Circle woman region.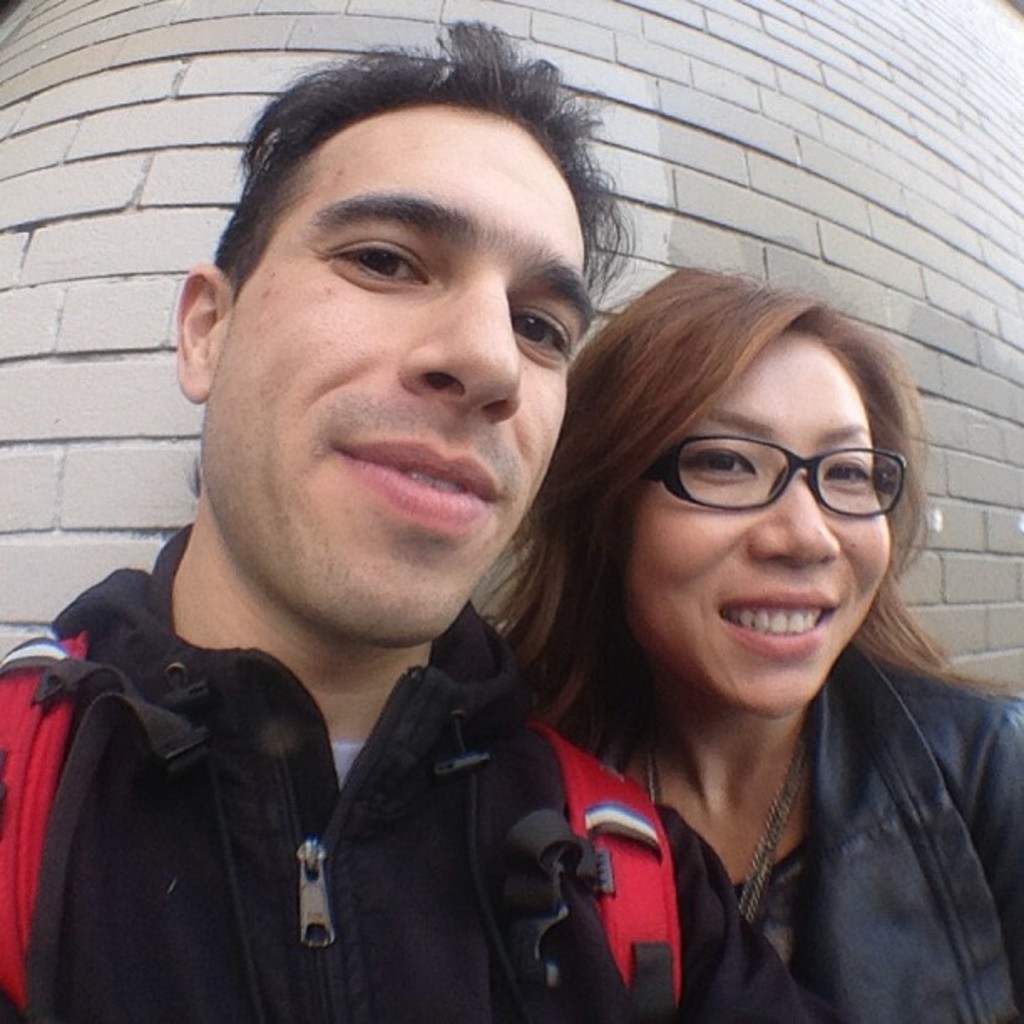
Region: {"x1": 448, "y1": 236, "x2": 1004, "y2": 1011}.
